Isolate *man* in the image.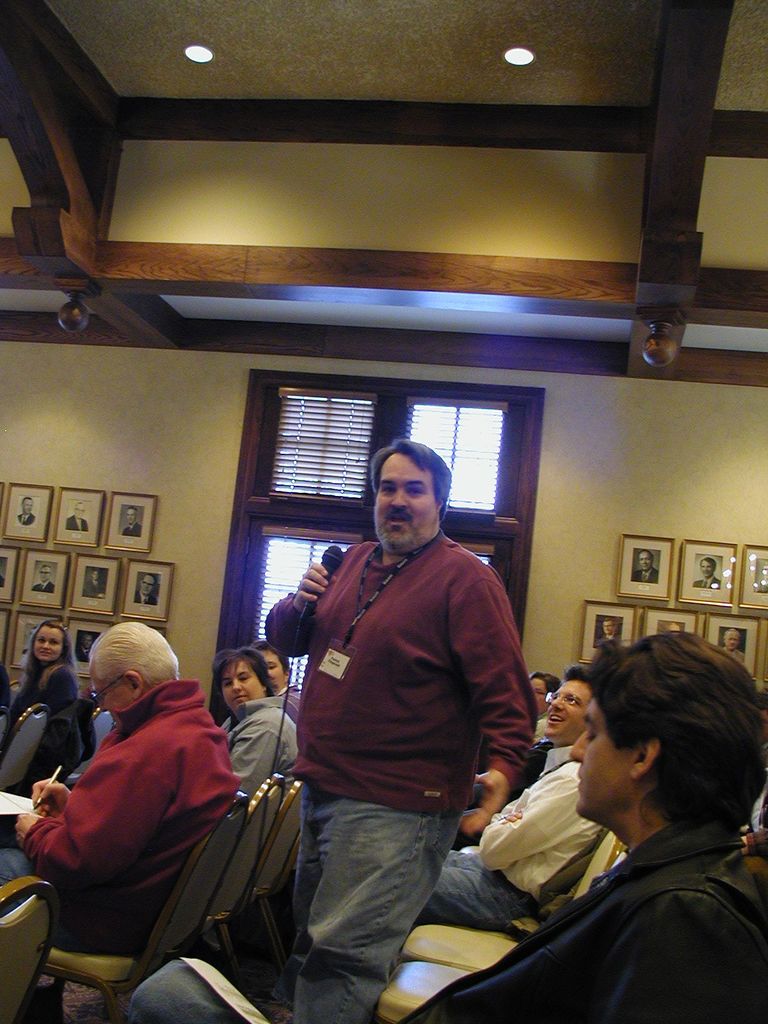
Isolated region: <box>428,666,610,939</box>.
